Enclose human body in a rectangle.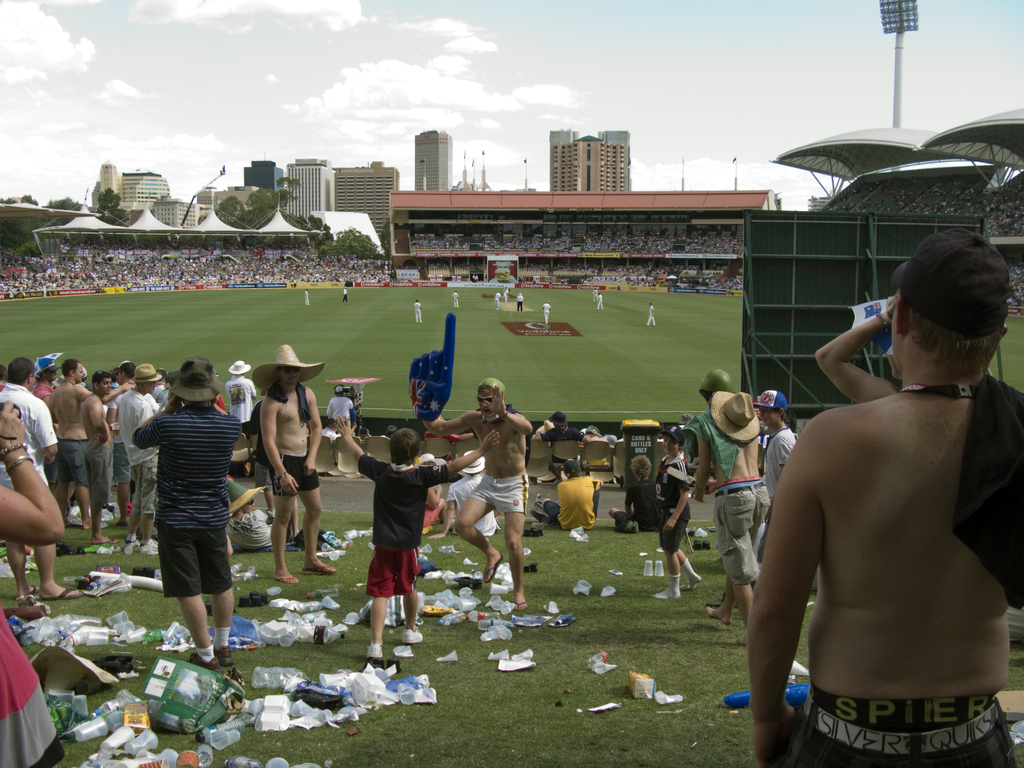
select_region(760, 422, 794, 496).
